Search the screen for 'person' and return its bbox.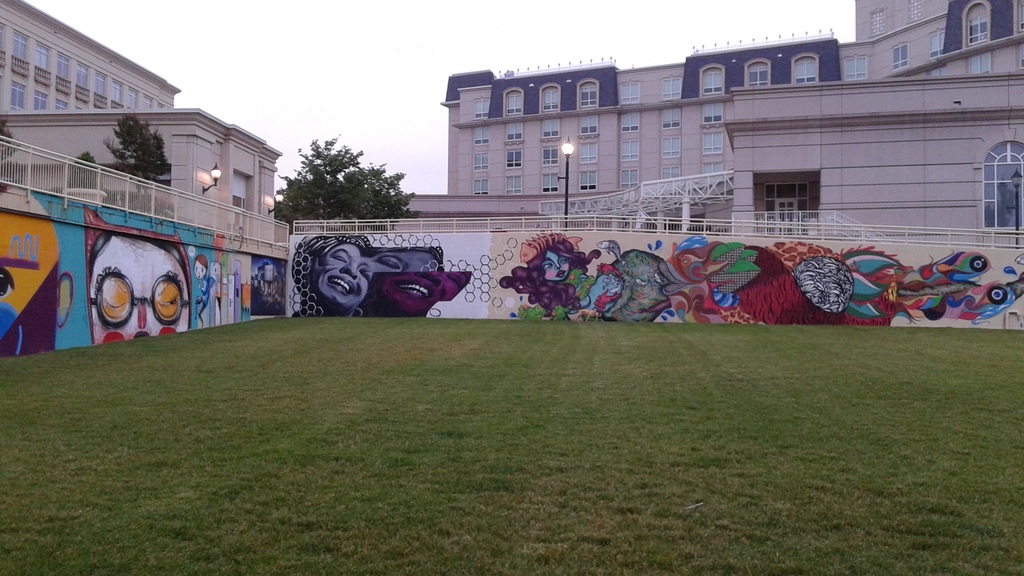
Found: region(0, 186, 73, 358).
